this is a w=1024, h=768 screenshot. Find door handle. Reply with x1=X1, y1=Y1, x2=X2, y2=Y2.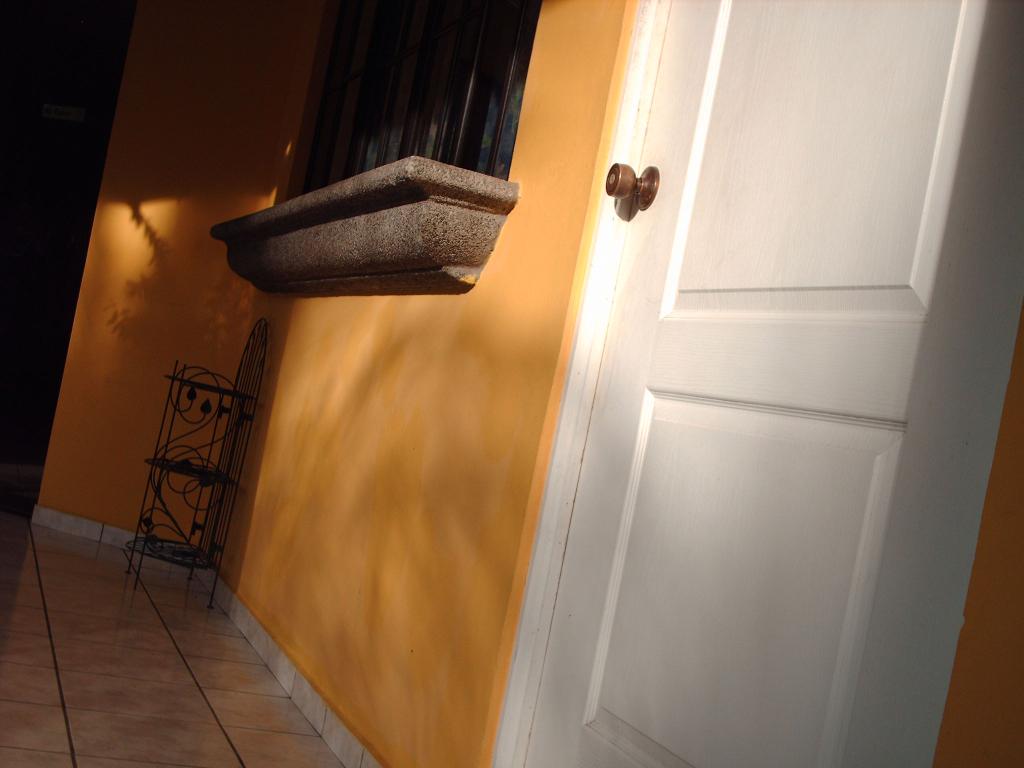
x1=604, y1=161, x2=660, y2=211.
